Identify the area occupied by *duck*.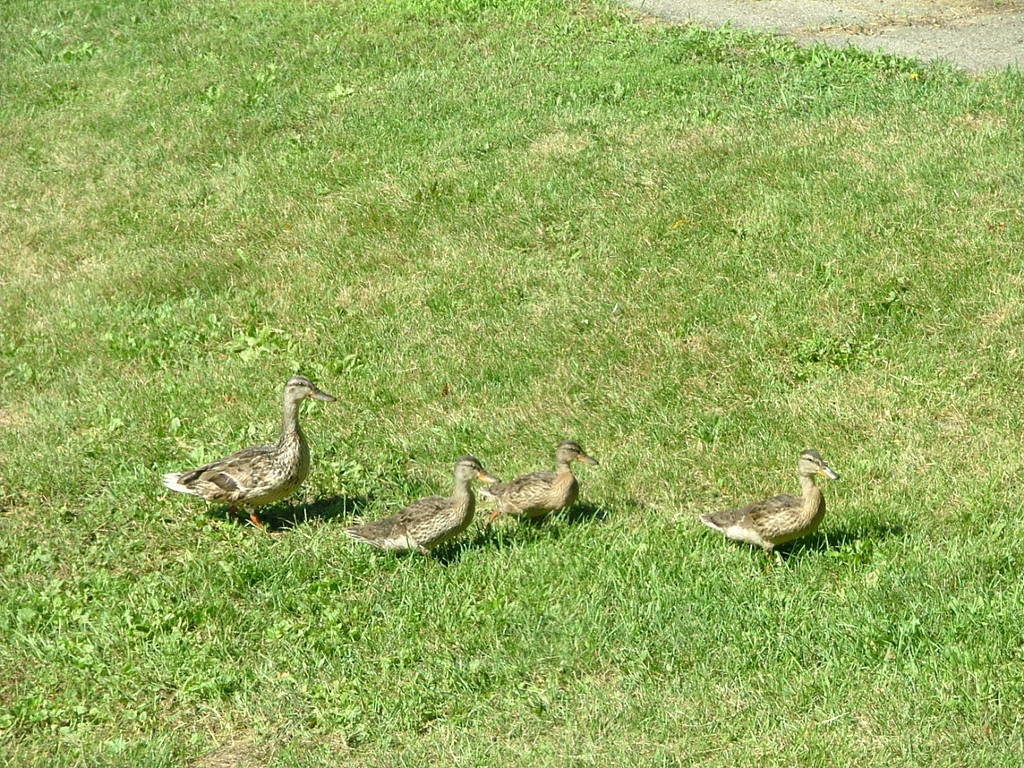
Area: (158,374,337,530).
